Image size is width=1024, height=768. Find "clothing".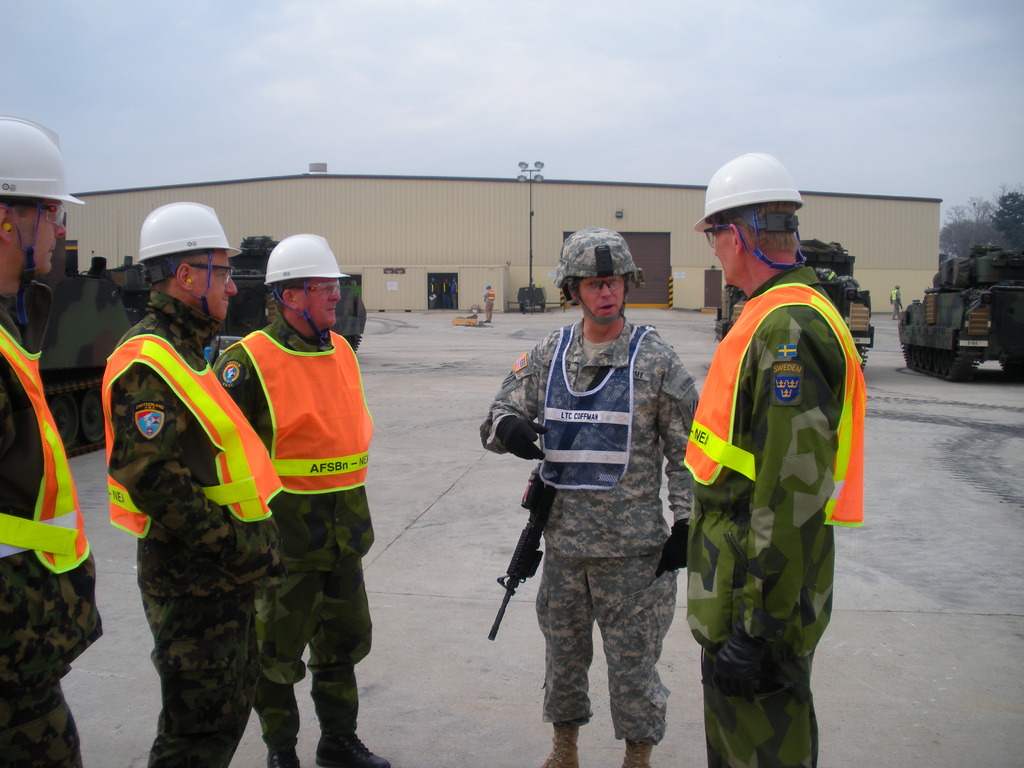
890, 291, 901, 321.
